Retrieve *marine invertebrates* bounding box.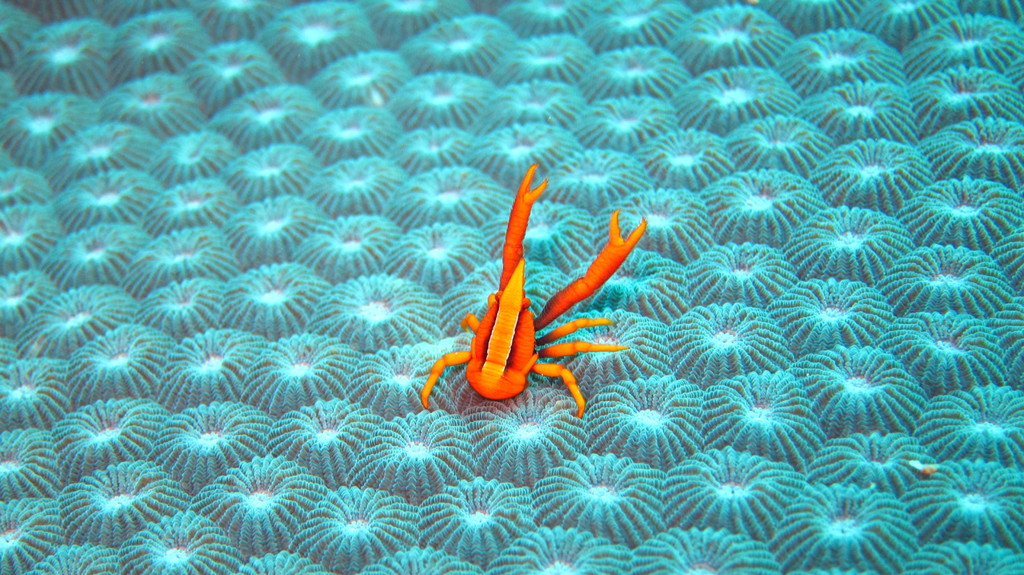
Bounding box: bbox(463, 72, 588, 129).
